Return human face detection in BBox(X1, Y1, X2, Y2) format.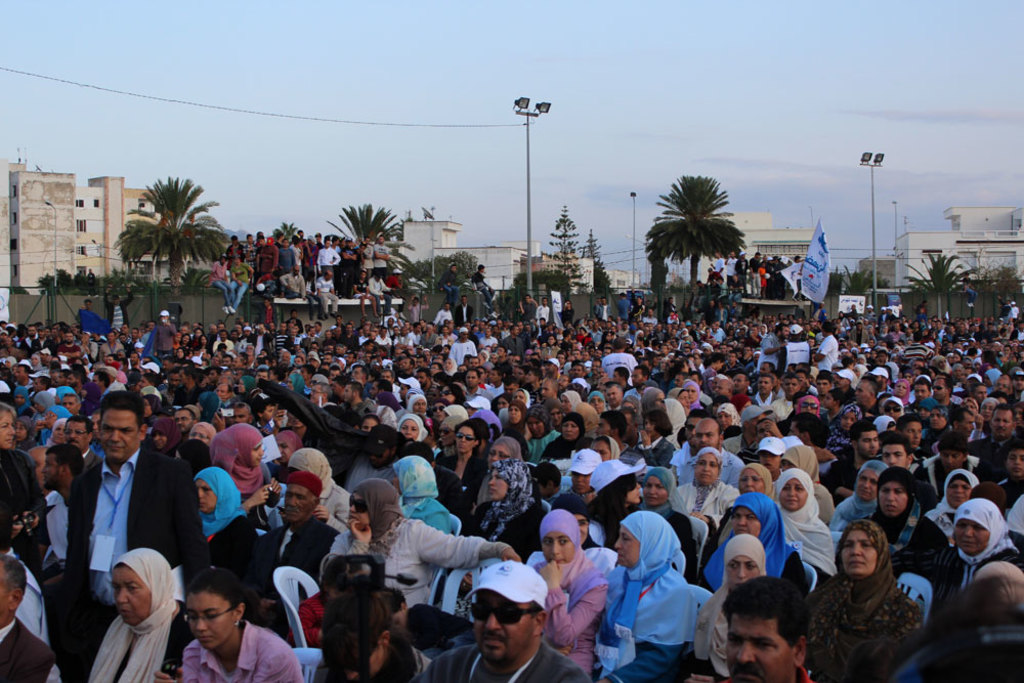
BBox(589, 359, 602, 377).
